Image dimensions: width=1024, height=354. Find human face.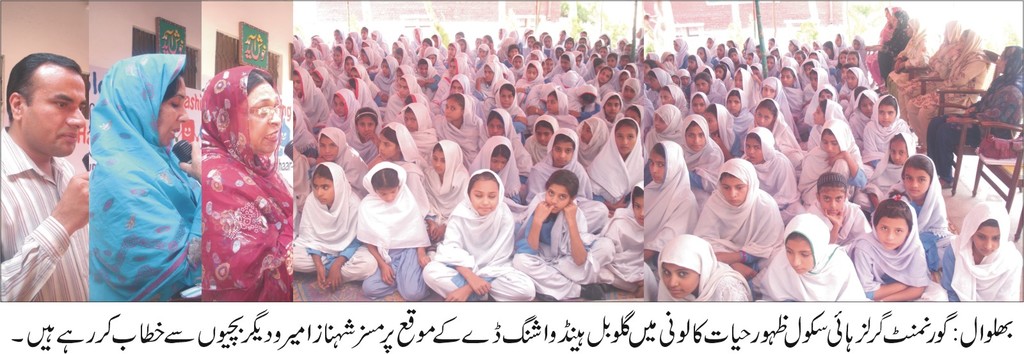
[648,149,666,184].
